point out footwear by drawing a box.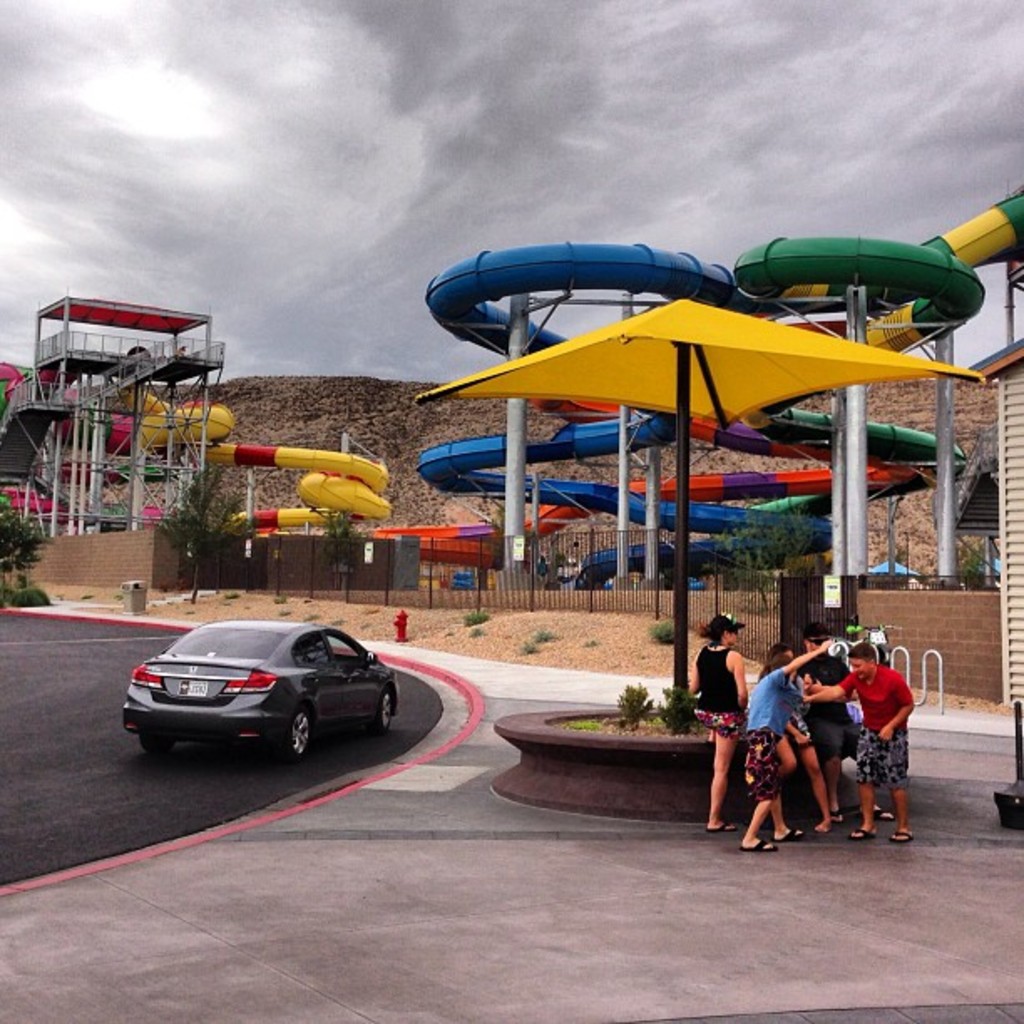
704, 815, 735, 840.
